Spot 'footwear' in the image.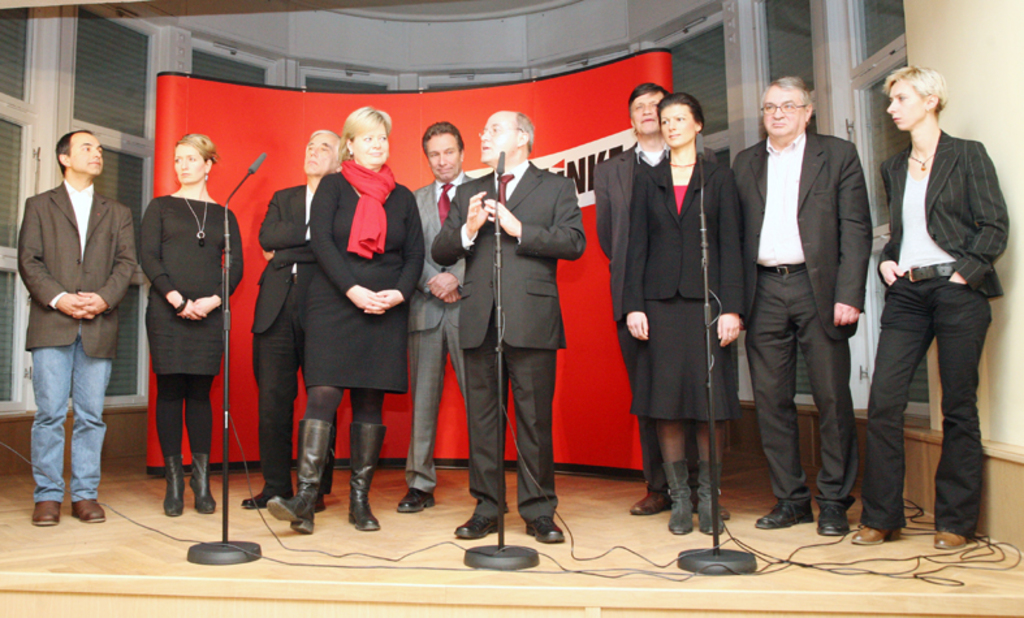
'footwear' found at Rect(854, 523, 912, 541).
